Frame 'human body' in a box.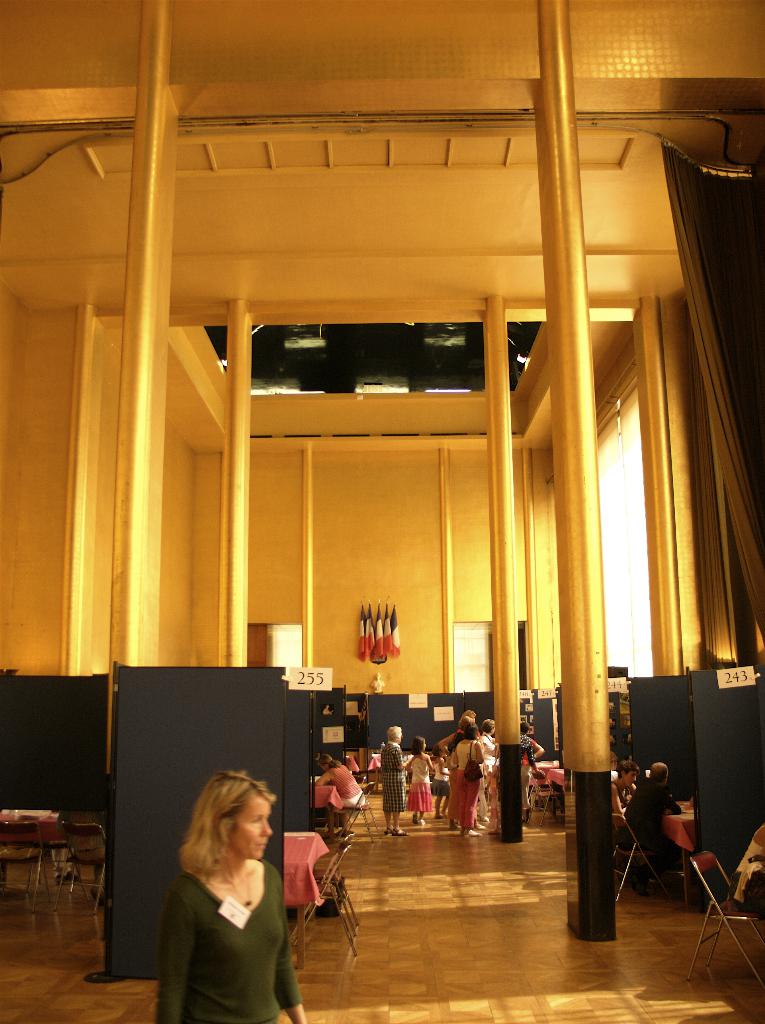
crop(151, 767, 313, 1023).
